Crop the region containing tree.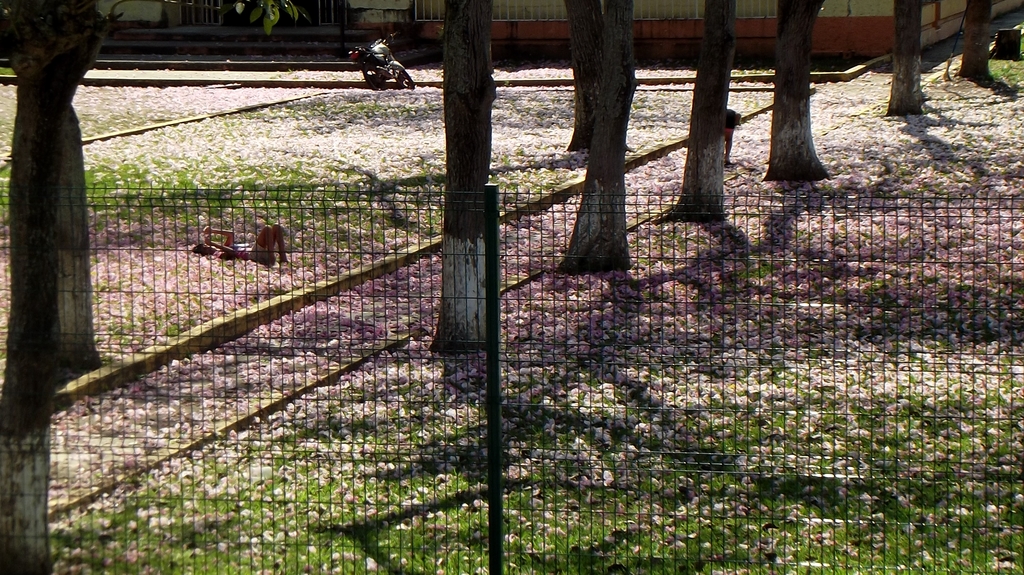
Crop region: {"left": 754, "top": 0, "right": 833, "bottom": 185}.
